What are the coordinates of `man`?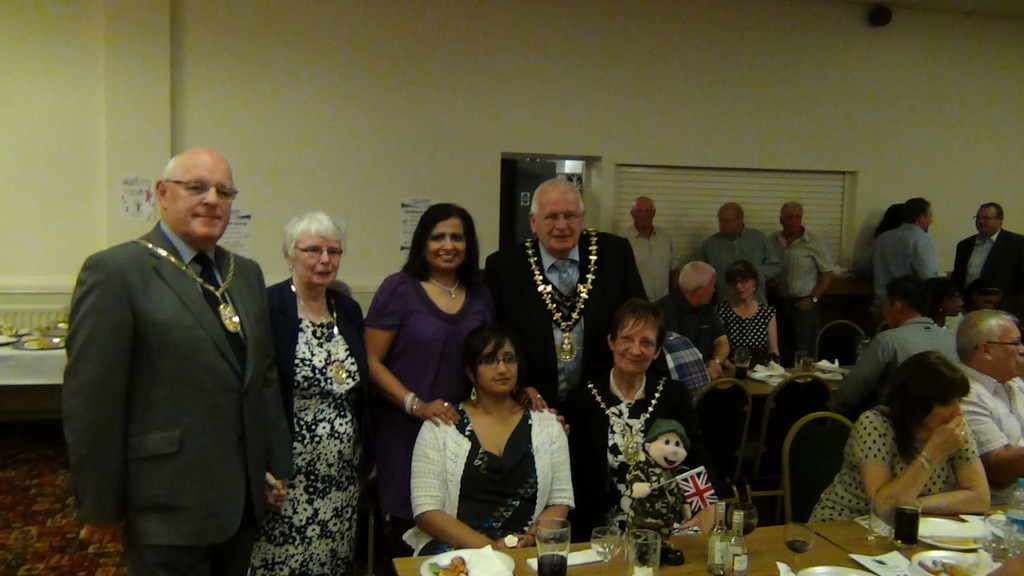
(486, 185, 662, 534).
